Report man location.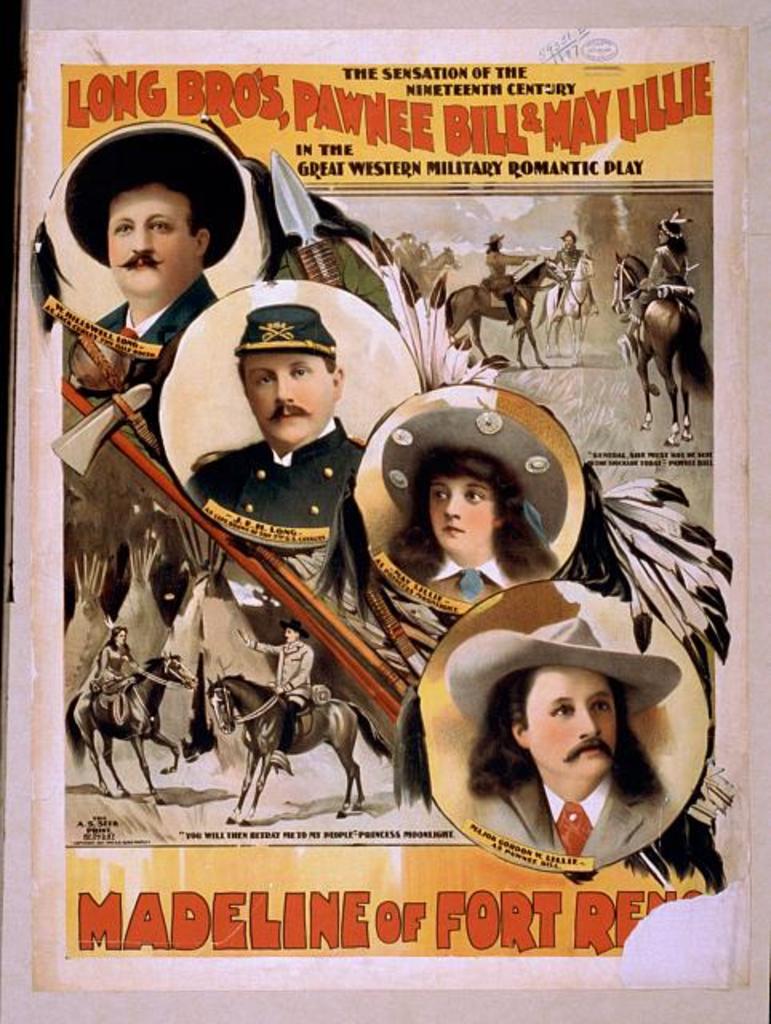
Report: {"x1": 69, "y1": 134, "x2": 243, "y2": 341}.
